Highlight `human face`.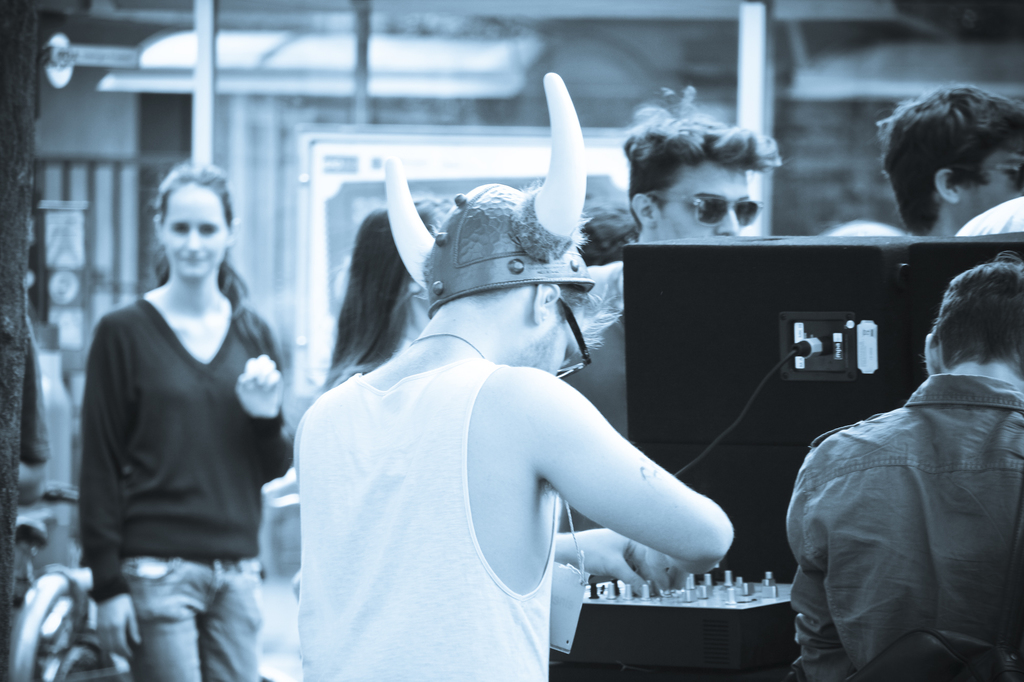
Highlighted region: BBox(660, 168, 754, 241).
